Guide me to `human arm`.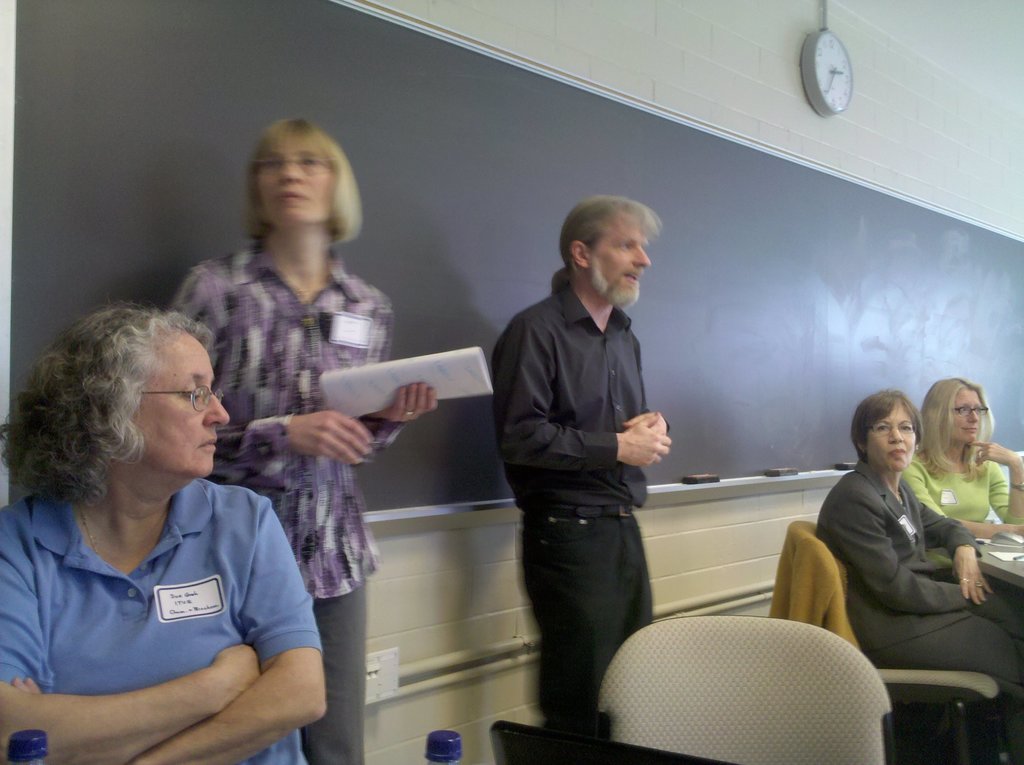
Guidance: rect(617, 402, 673, 462).
